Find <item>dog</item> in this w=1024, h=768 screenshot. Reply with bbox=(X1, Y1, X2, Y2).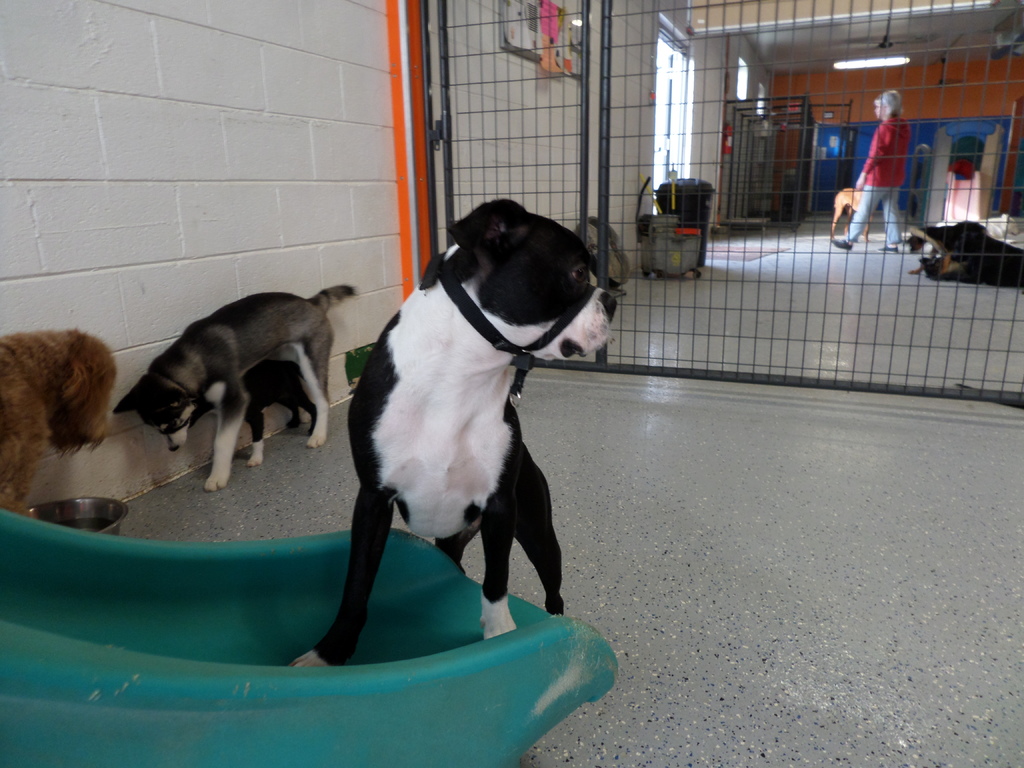
bbox=(908, 220, 1023, 288).
